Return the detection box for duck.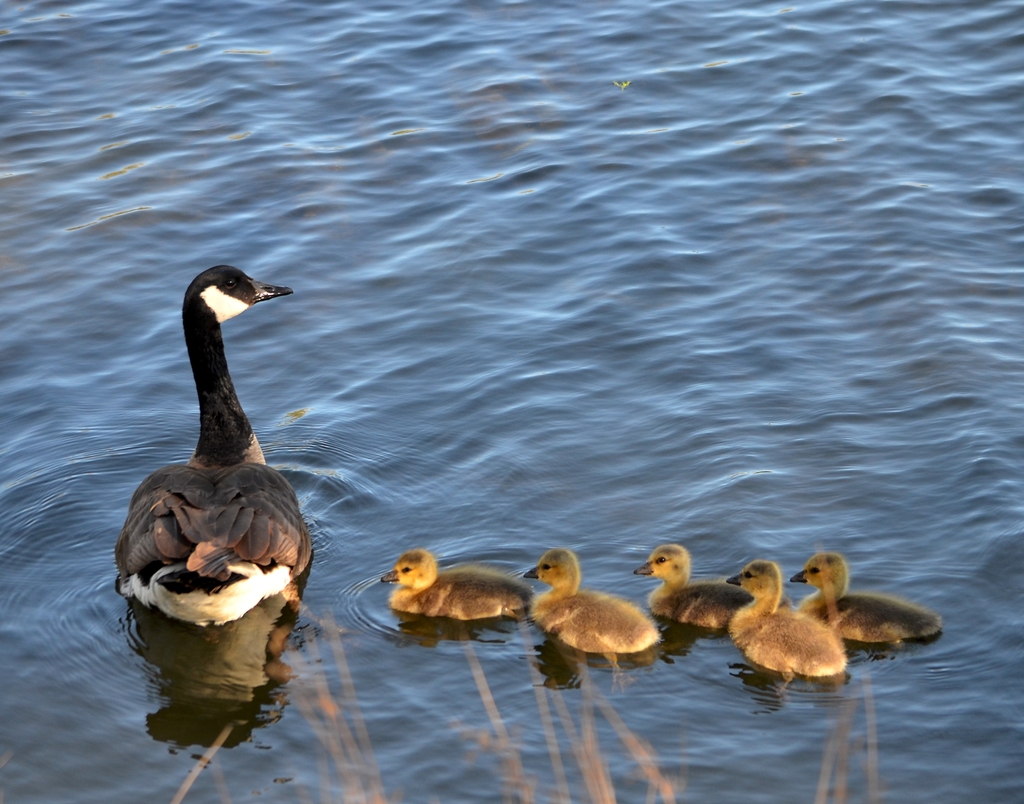
111/263/301/639.
